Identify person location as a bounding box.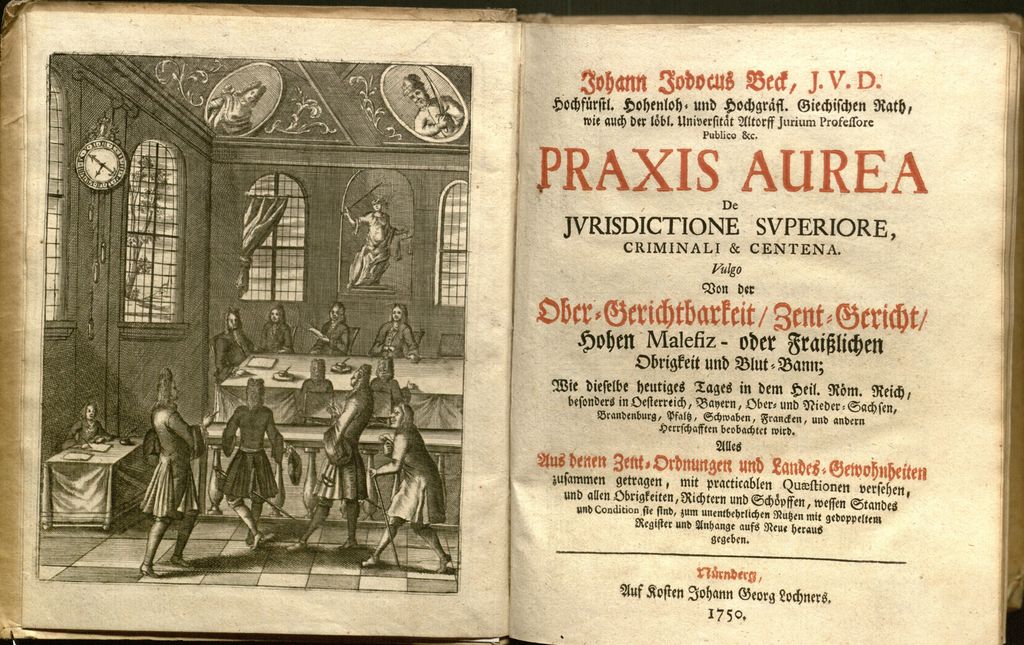
(364,405,449,571).
